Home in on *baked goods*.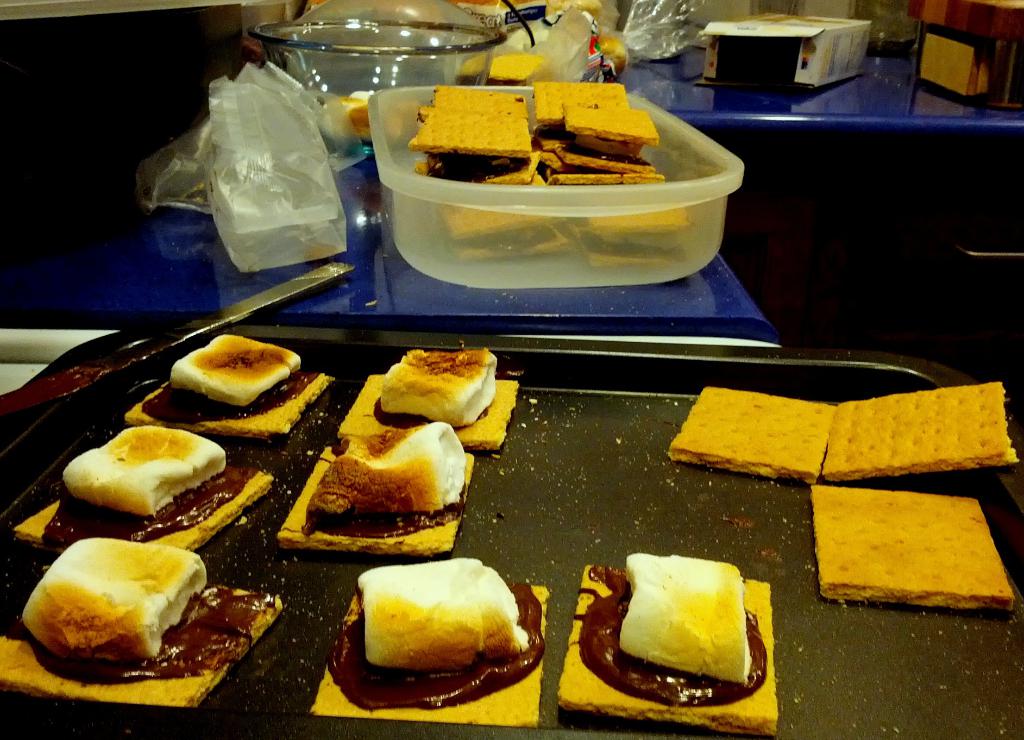
Homed in at 13, 422, 277, 552.
